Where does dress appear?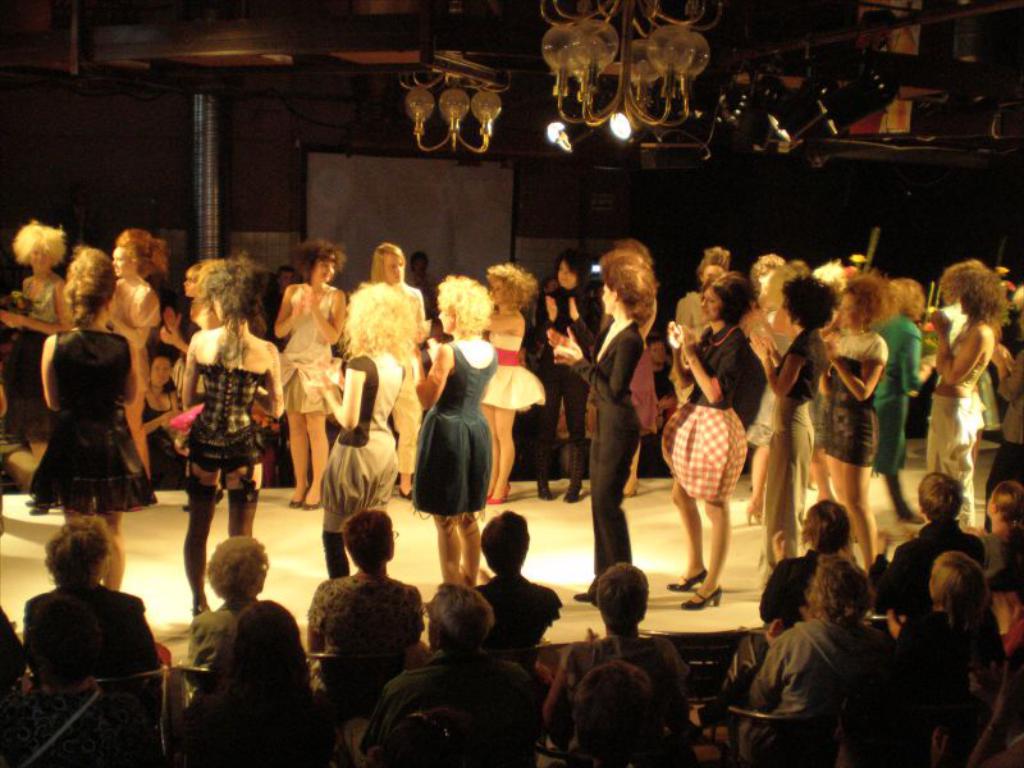
Appears at rect(660, 328, 749, 503).
